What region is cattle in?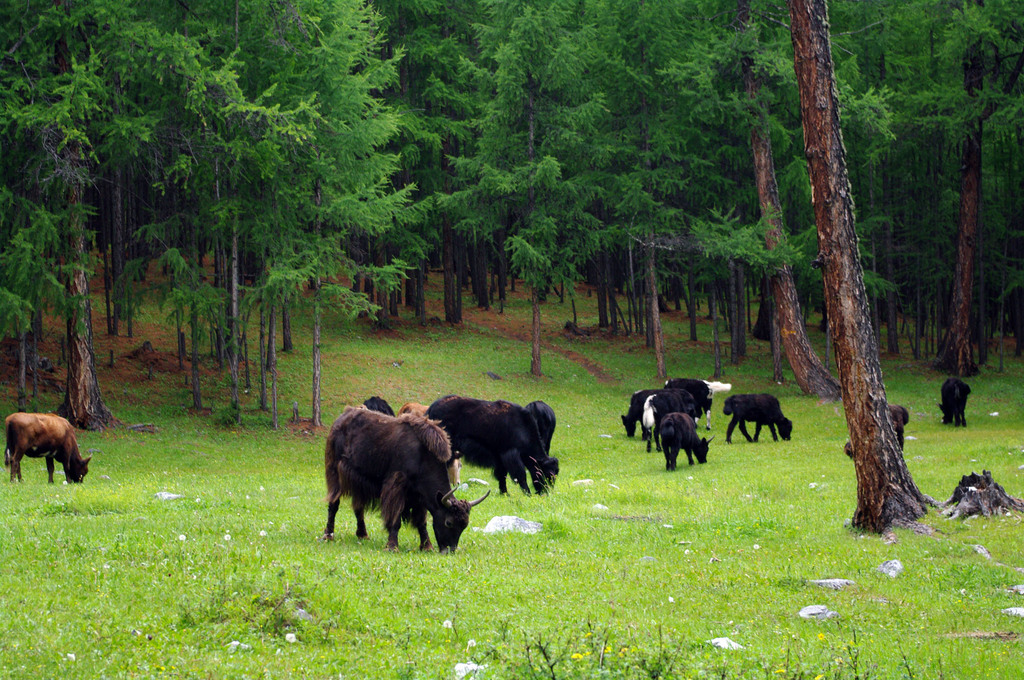
detection(668, 377, 731, 432).
